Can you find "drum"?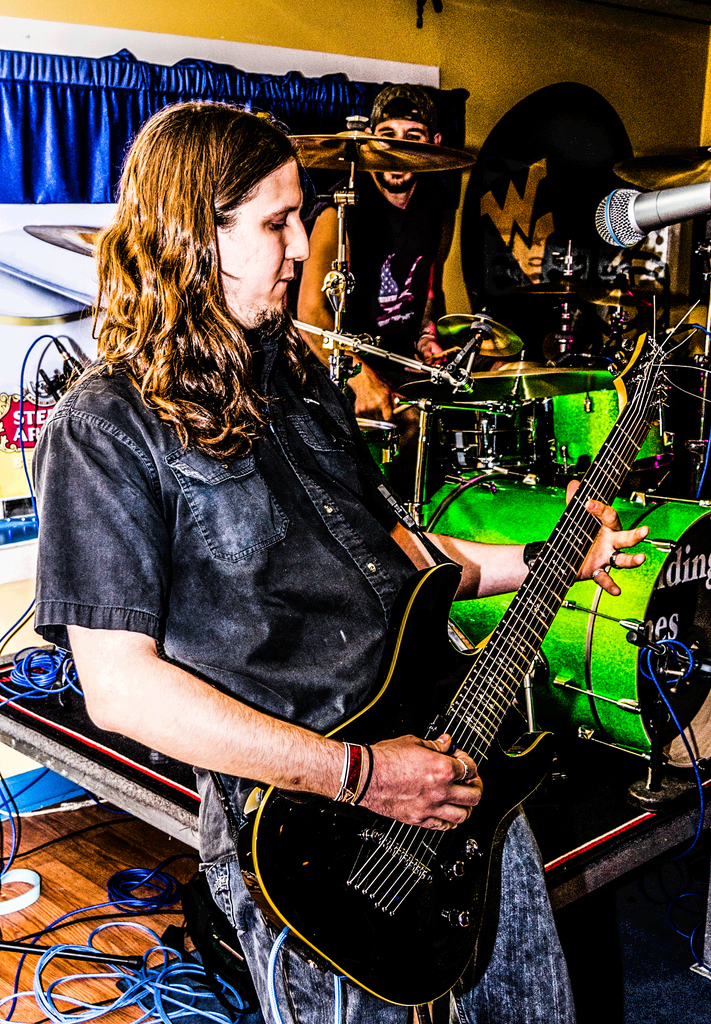
Yes, bounding box: region(413, 469, 710, 755).
